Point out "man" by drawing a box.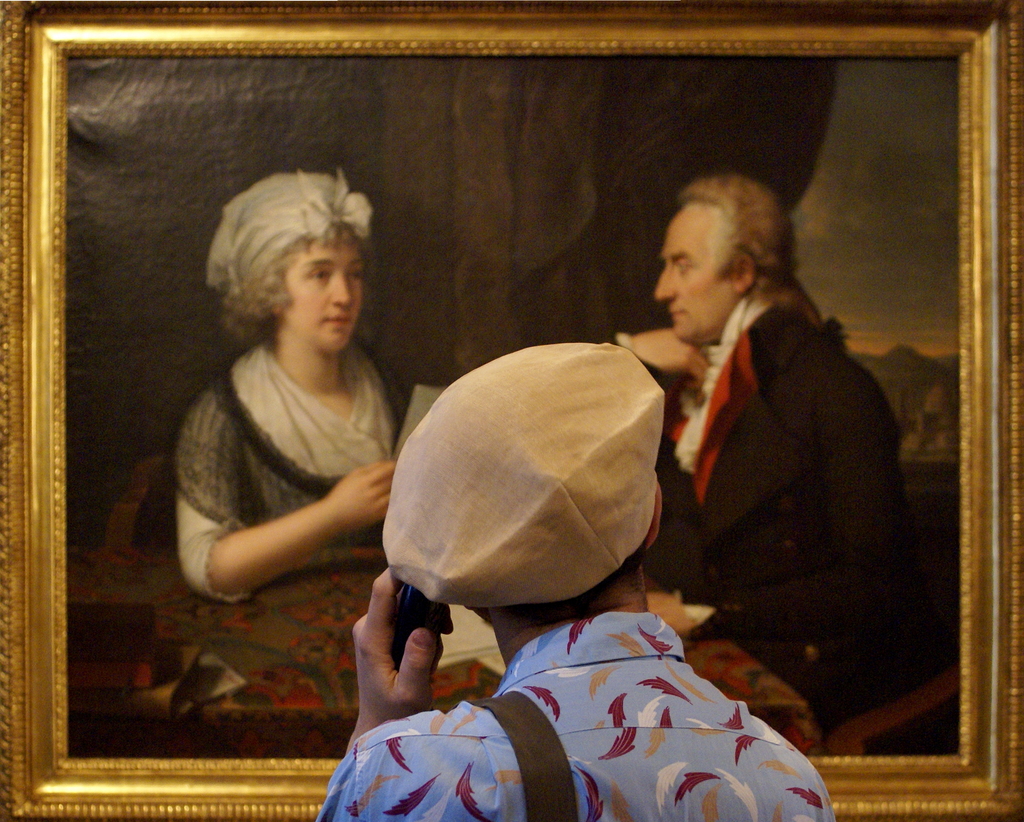
(607,158,932,778).
